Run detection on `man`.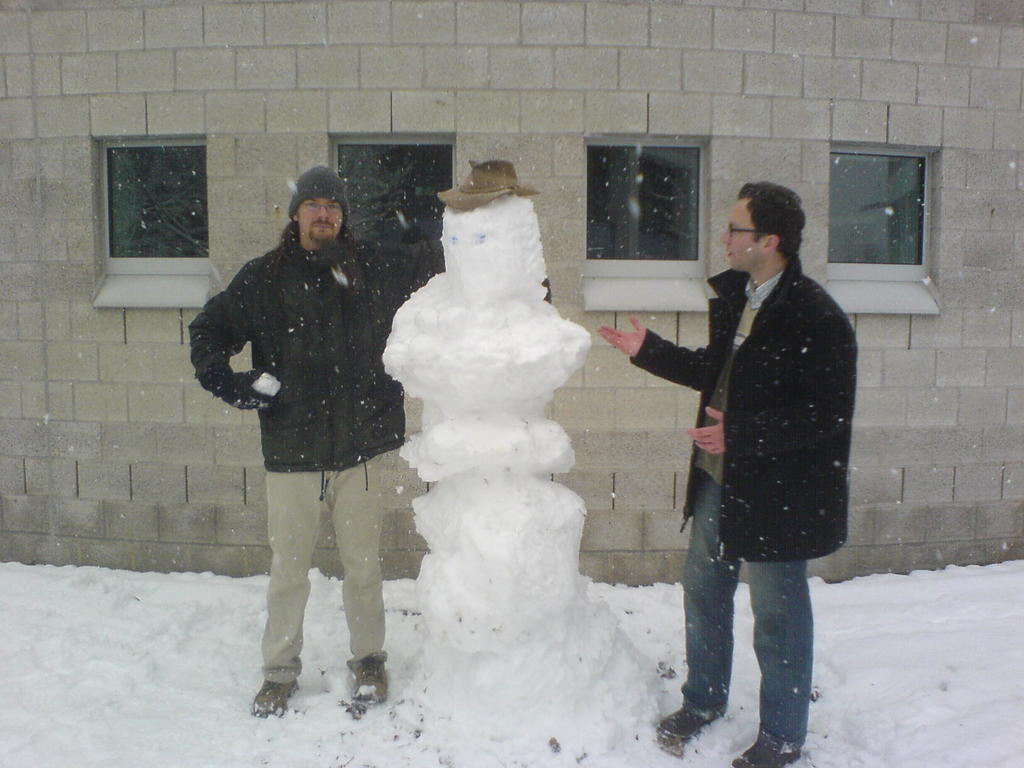
Result: BBox(597, 183, 861, 767).
